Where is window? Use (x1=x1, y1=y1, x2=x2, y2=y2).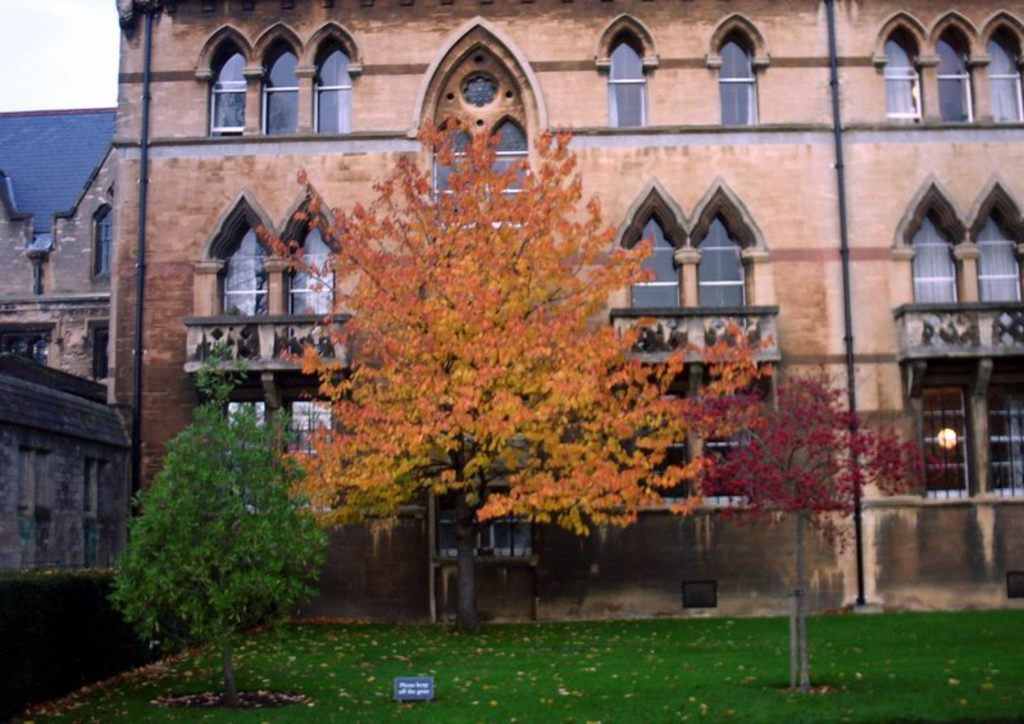
(x1=992, y1=37, x2=1023, y2=126).
